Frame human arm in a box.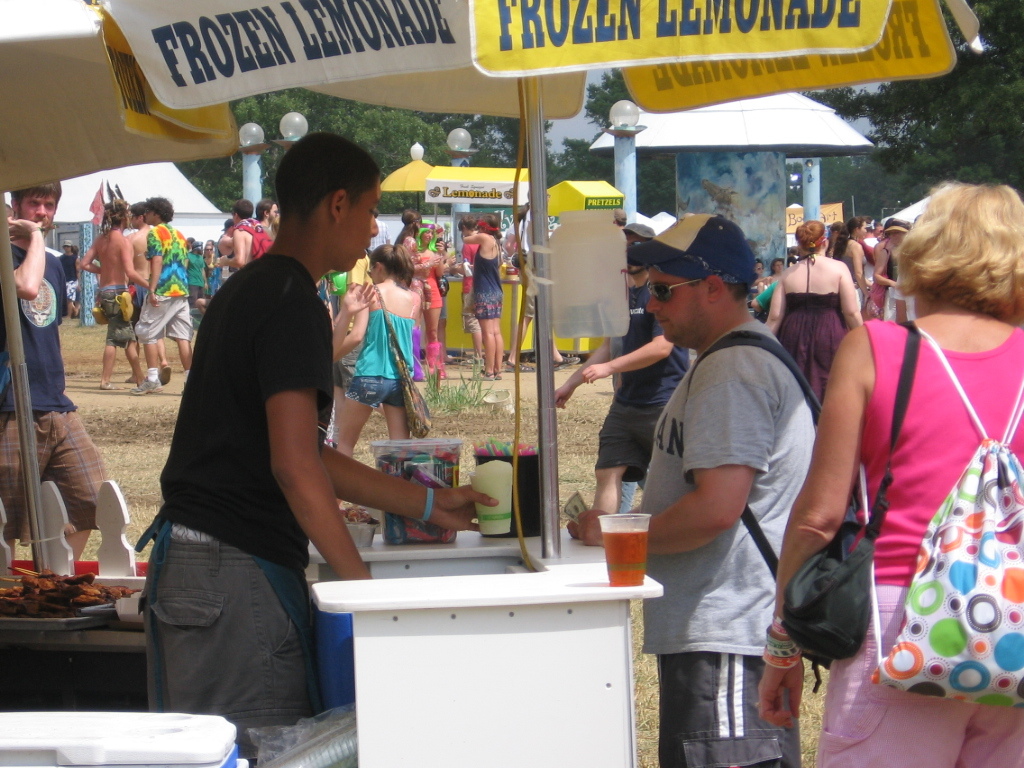
314 264 381 354.
